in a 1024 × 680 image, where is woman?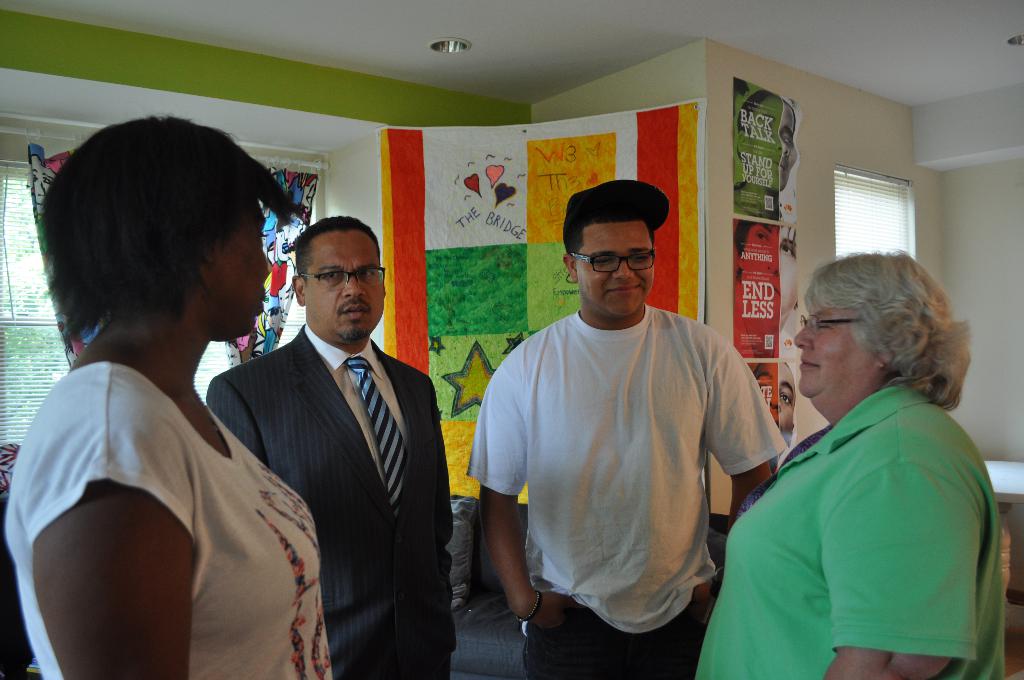
bbox=[720, 240, 999, 677].
